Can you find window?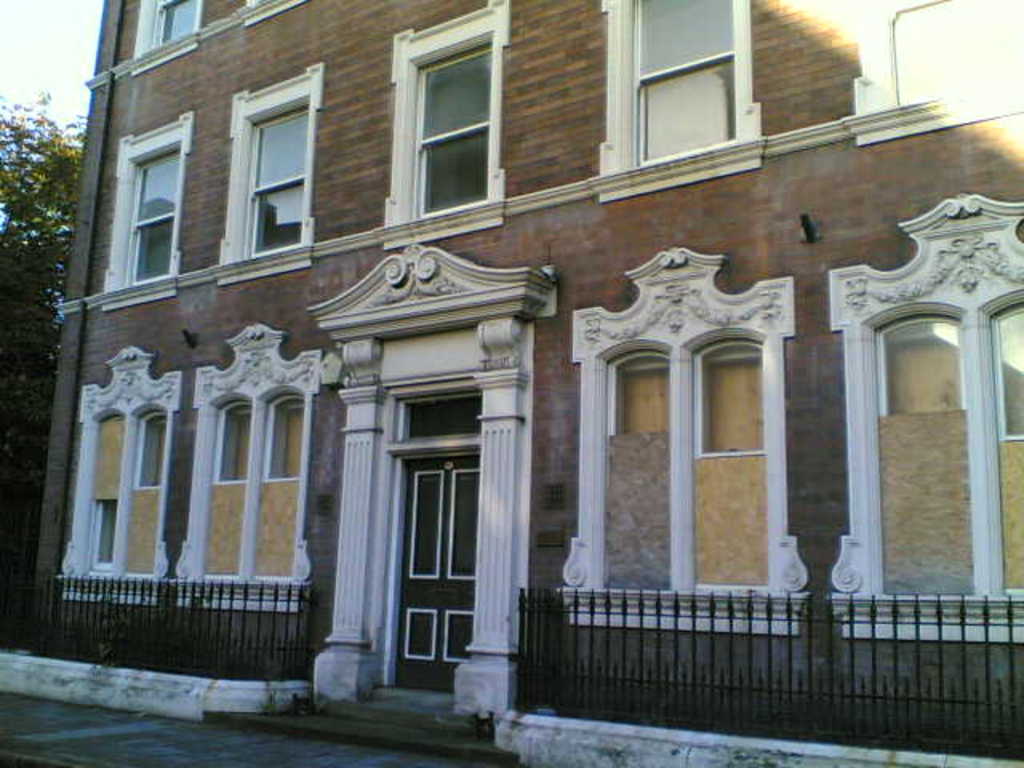
Yes, bounding box: {"x1": 992, "y1": 291, "x2": 1022, "y2": 582}.
